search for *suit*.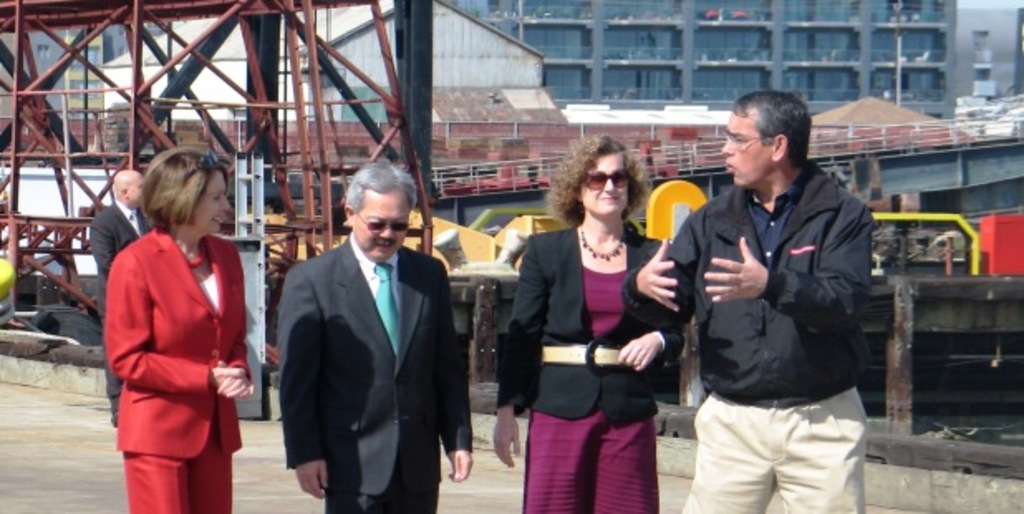
Found at 270:169:459:507.
